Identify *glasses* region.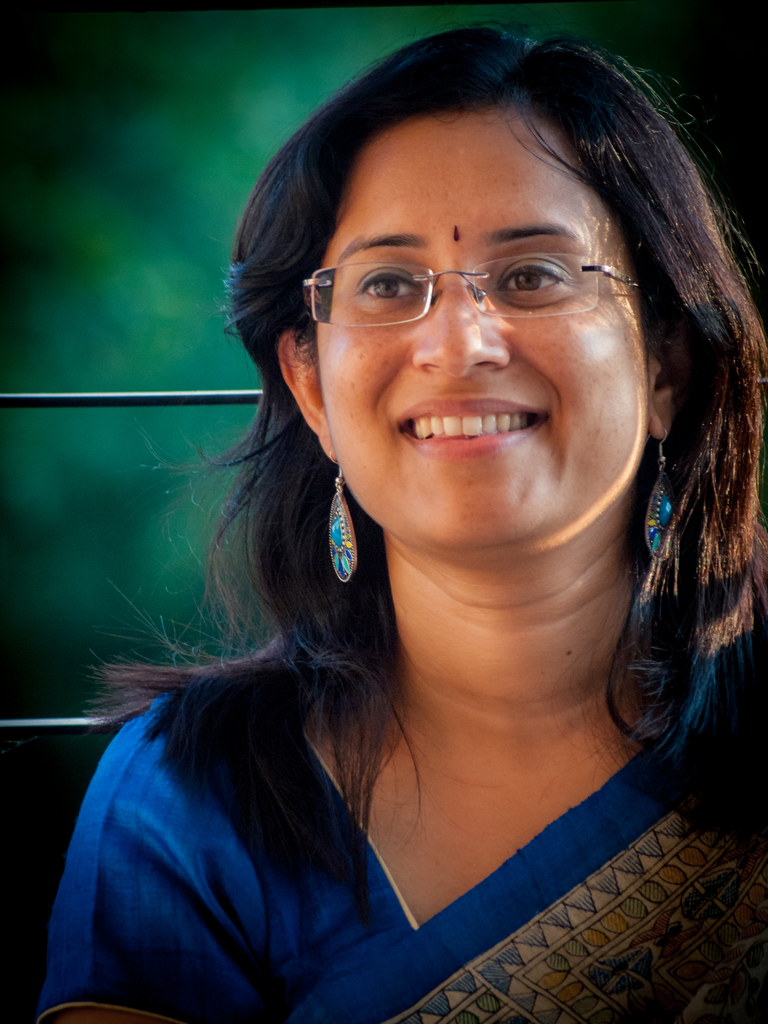
Region: (292, 253, 665, 326).
